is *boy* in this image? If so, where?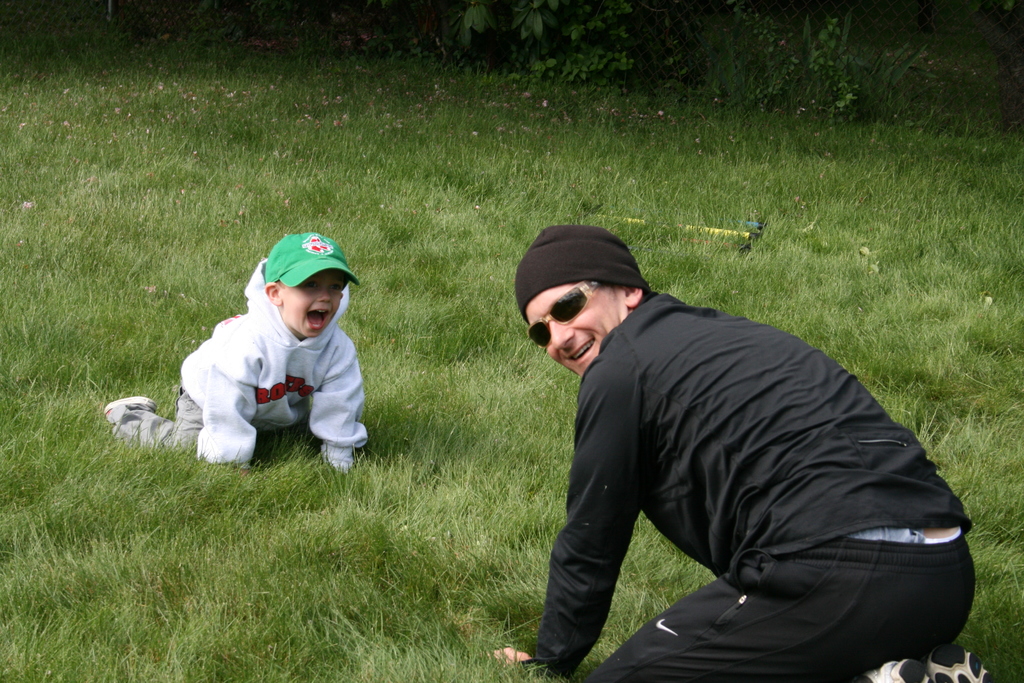
Yes, at left=150, top=236, right=400, bottom=477.
